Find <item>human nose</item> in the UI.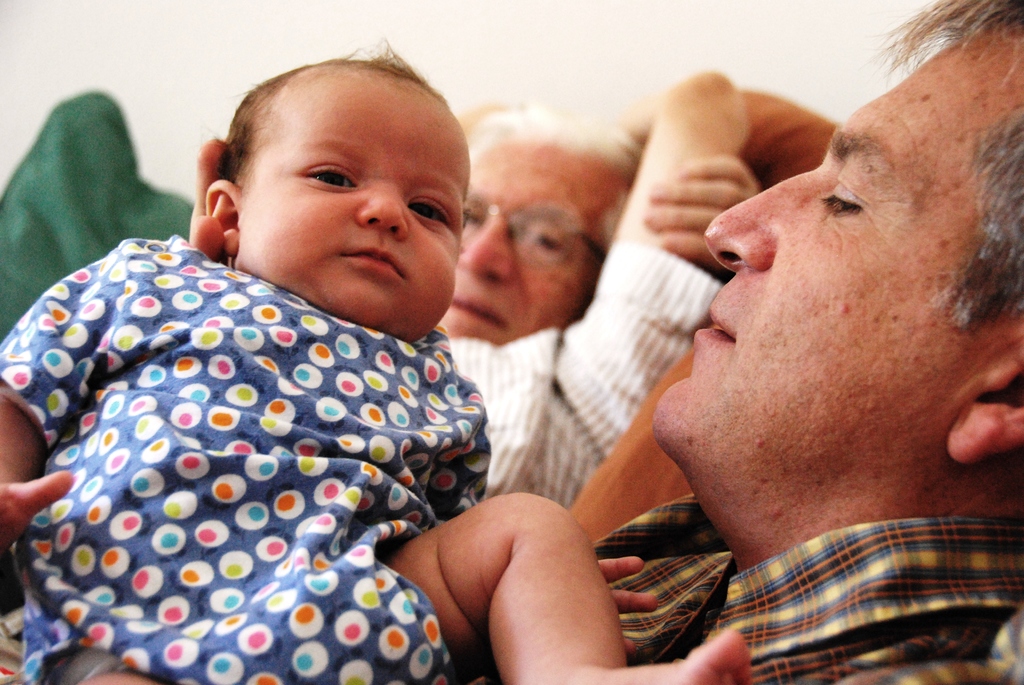
UI element at [461, 221, 509, 280].
